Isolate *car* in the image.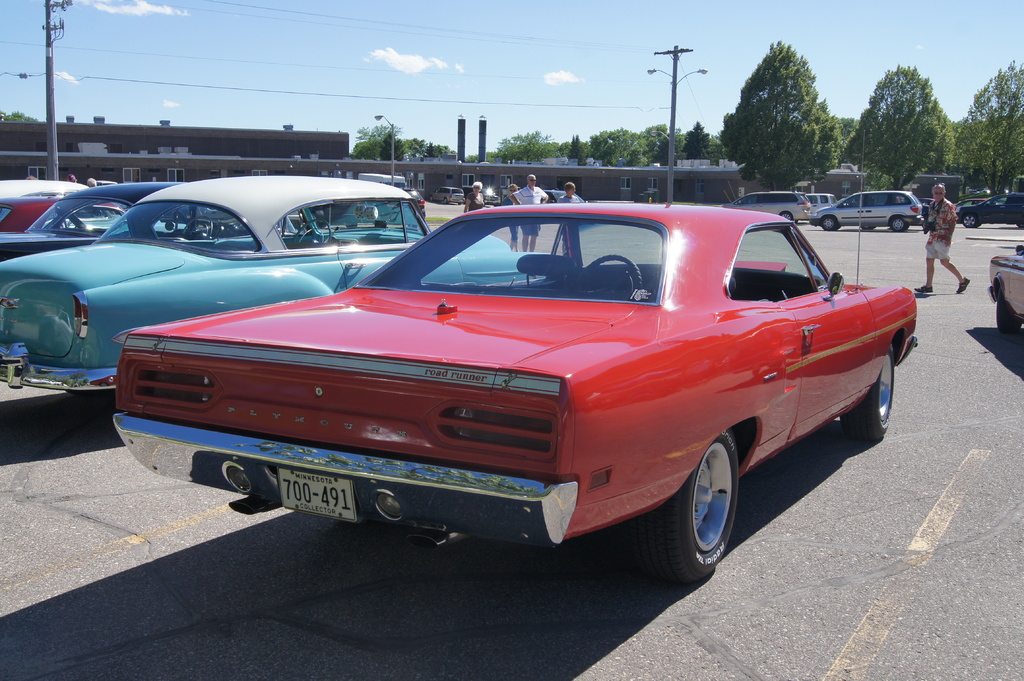
Isolated region: x1=735 y1=192 x2=815 y2=223.
